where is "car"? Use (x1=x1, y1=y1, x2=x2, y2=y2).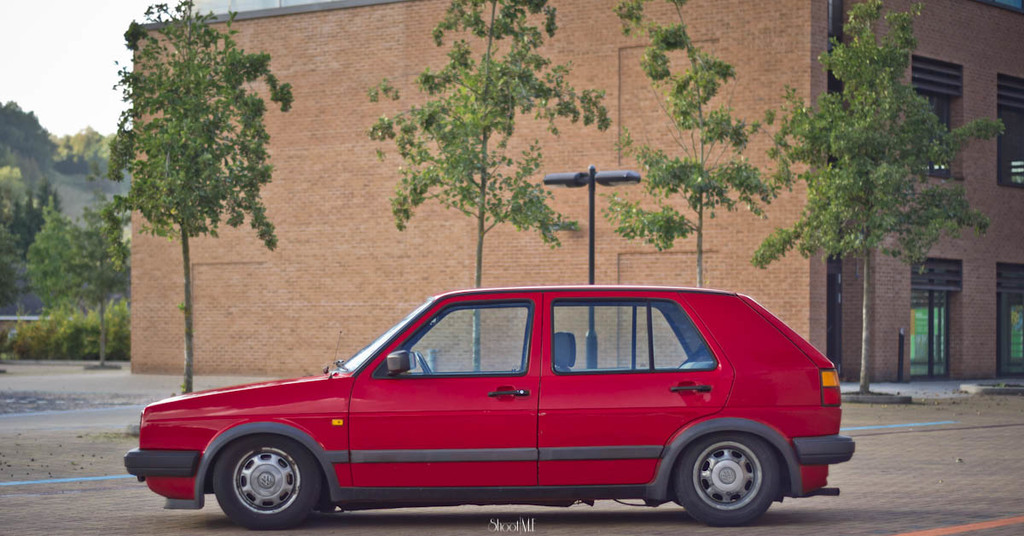
(x1=120, y1=289, x2=863, y2=532).
